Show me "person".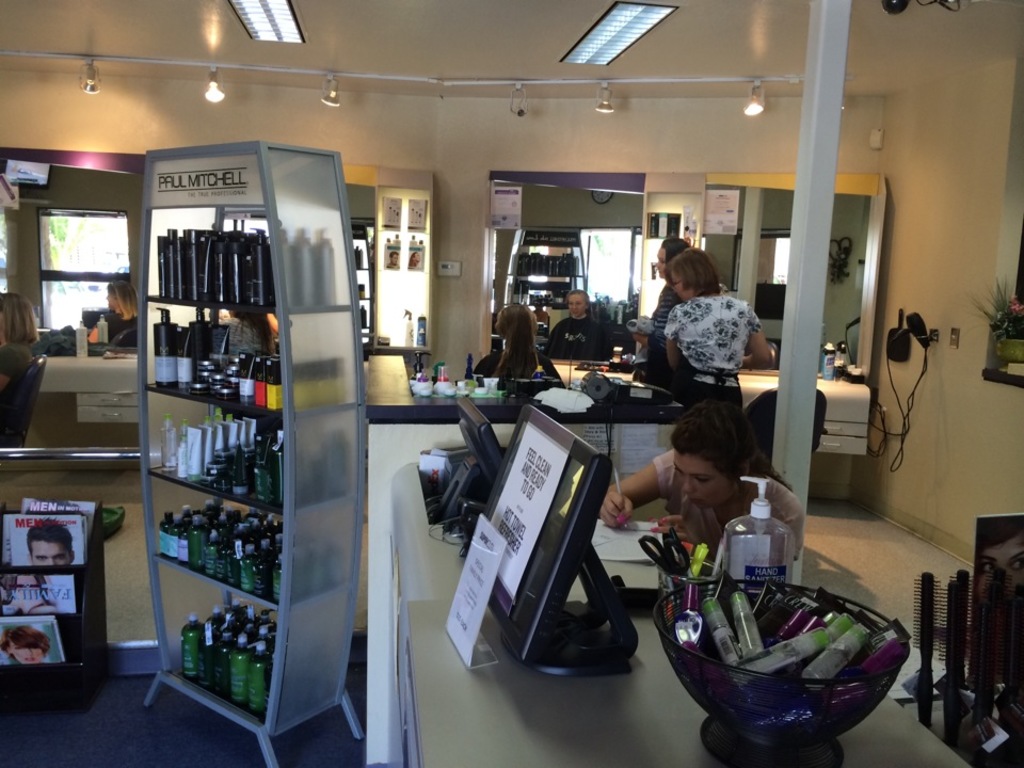
"person" is here: 4 612 53 678.
